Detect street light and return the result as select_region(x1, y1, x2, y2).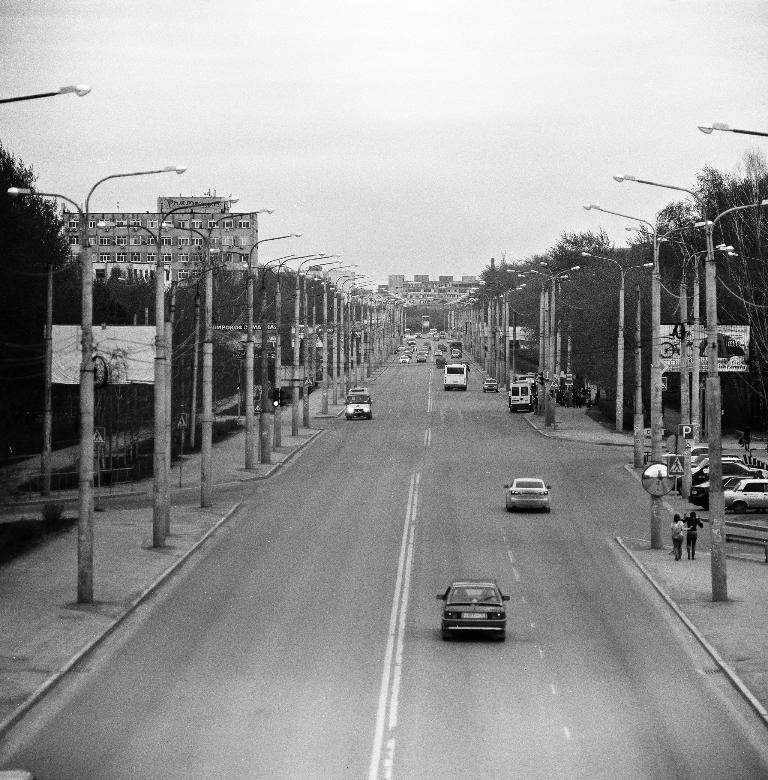
select_region(202, 222, 302, 475).
